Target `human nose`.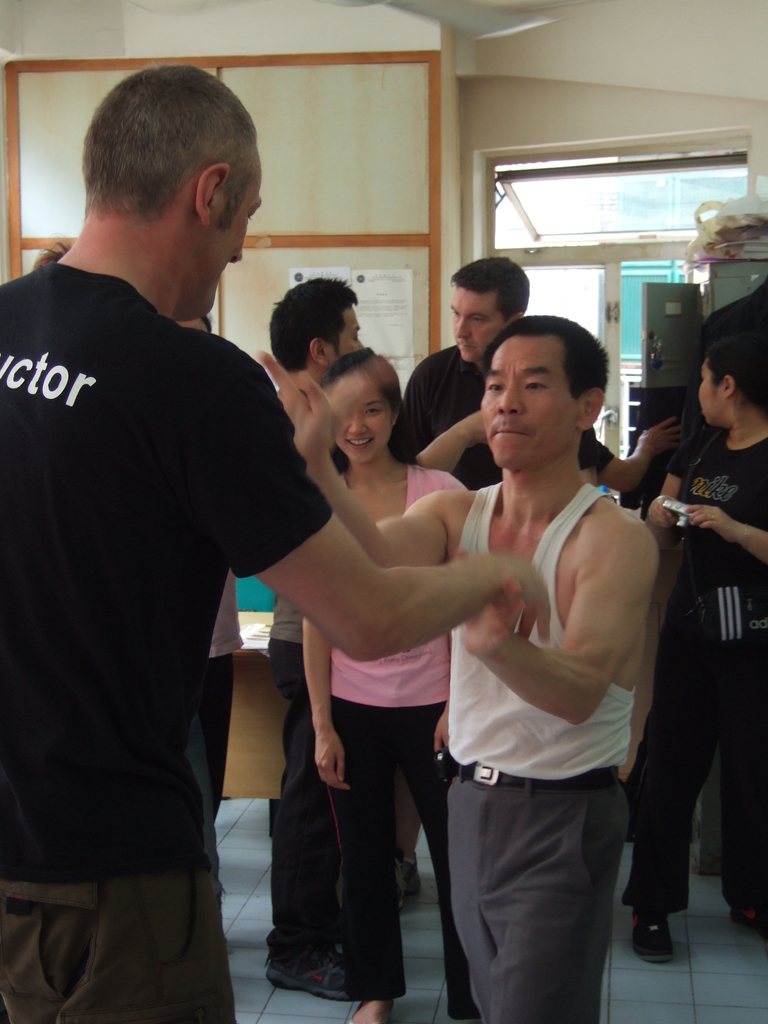
Target region: [x1=493, y1=381, x2=529, y2=413].
